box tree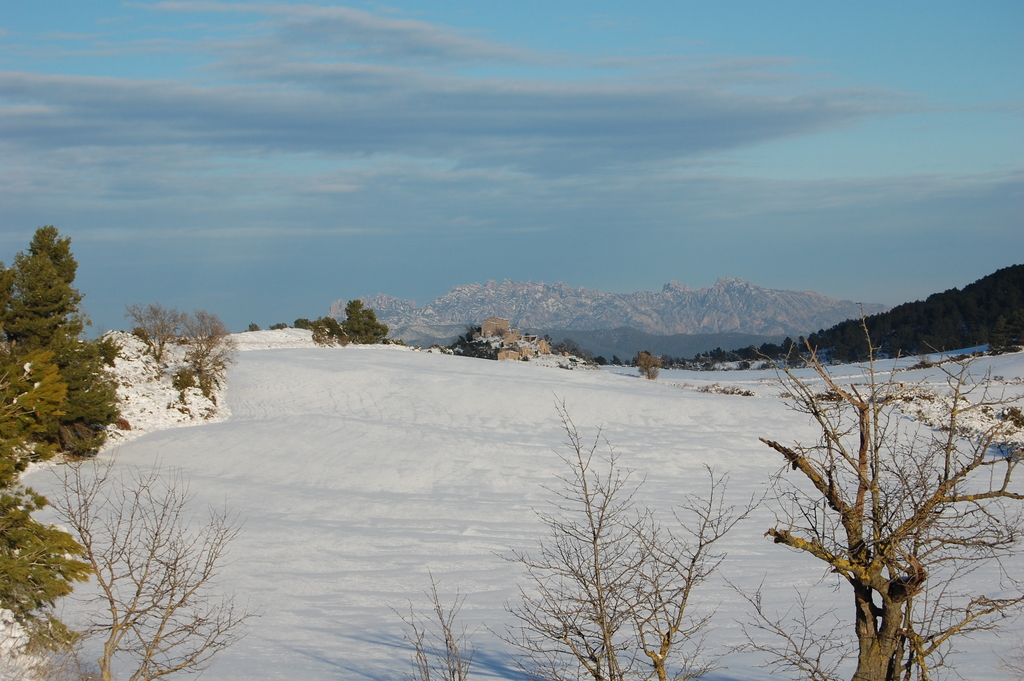
(left=486, top=395, right=756, bottom=680)
